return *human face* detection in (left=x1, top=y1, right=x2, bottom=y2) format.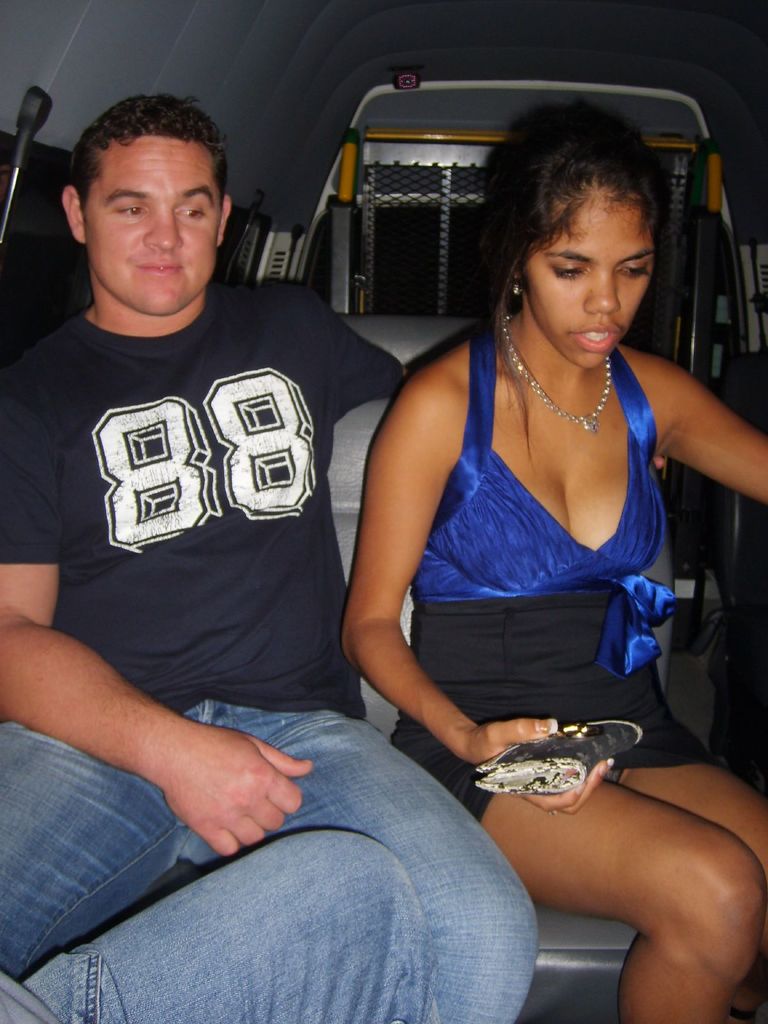
(left=81, top=138, right=223, bottom=312).
